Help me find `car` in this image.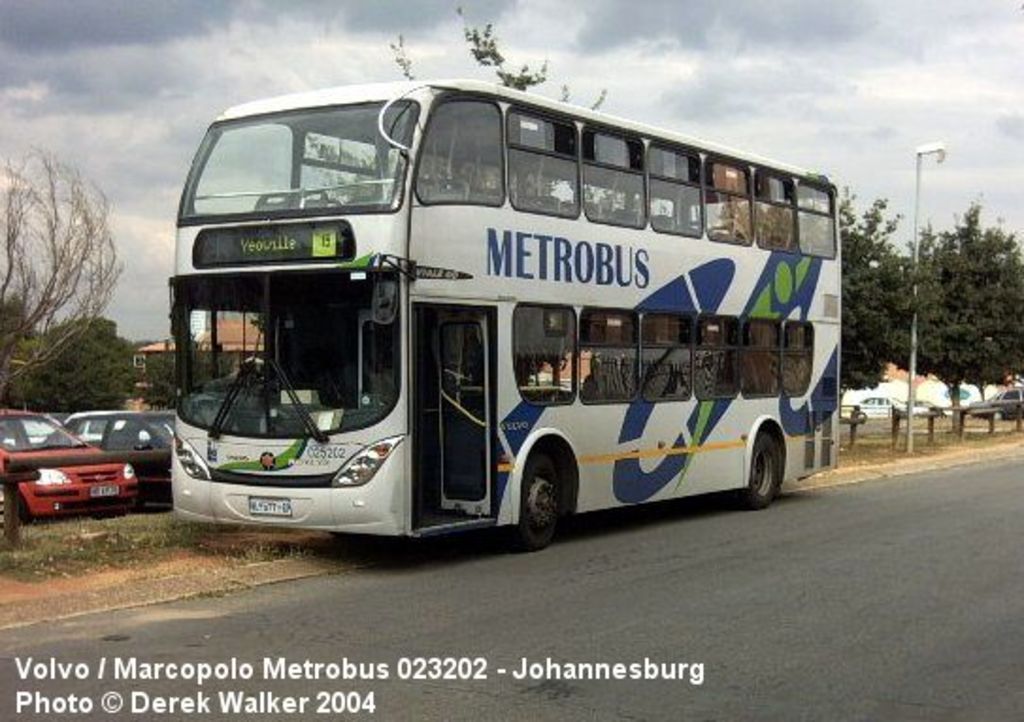
Found it: <region>45, 409, 175, 501</region>.
